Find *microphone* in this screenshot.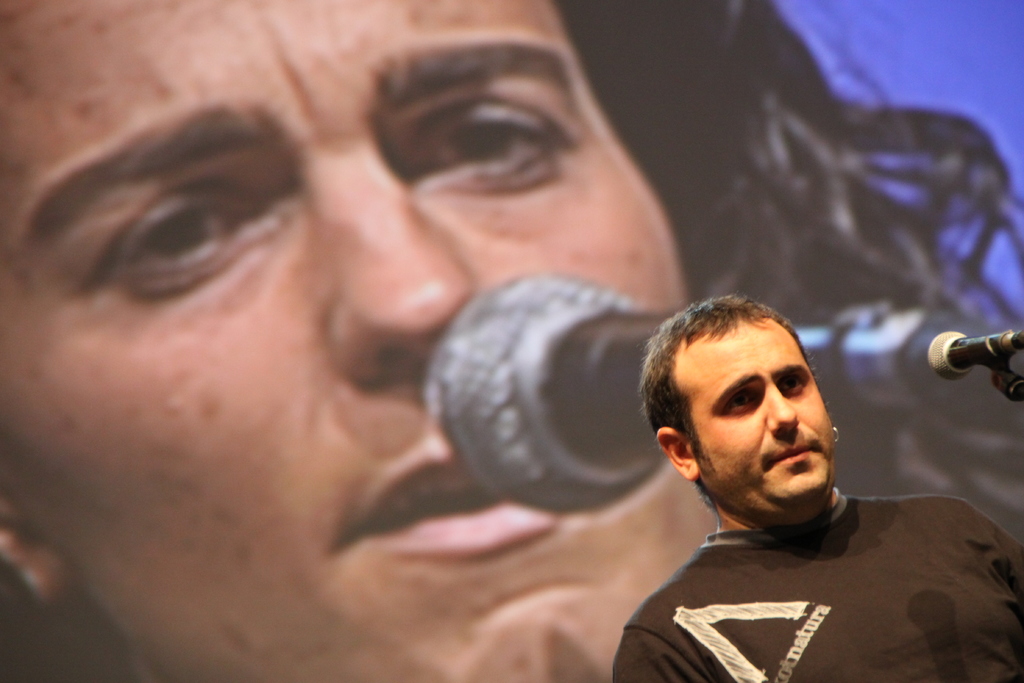
The bounding box for *microphone* is BBox(921, 329, 1023, 383).
